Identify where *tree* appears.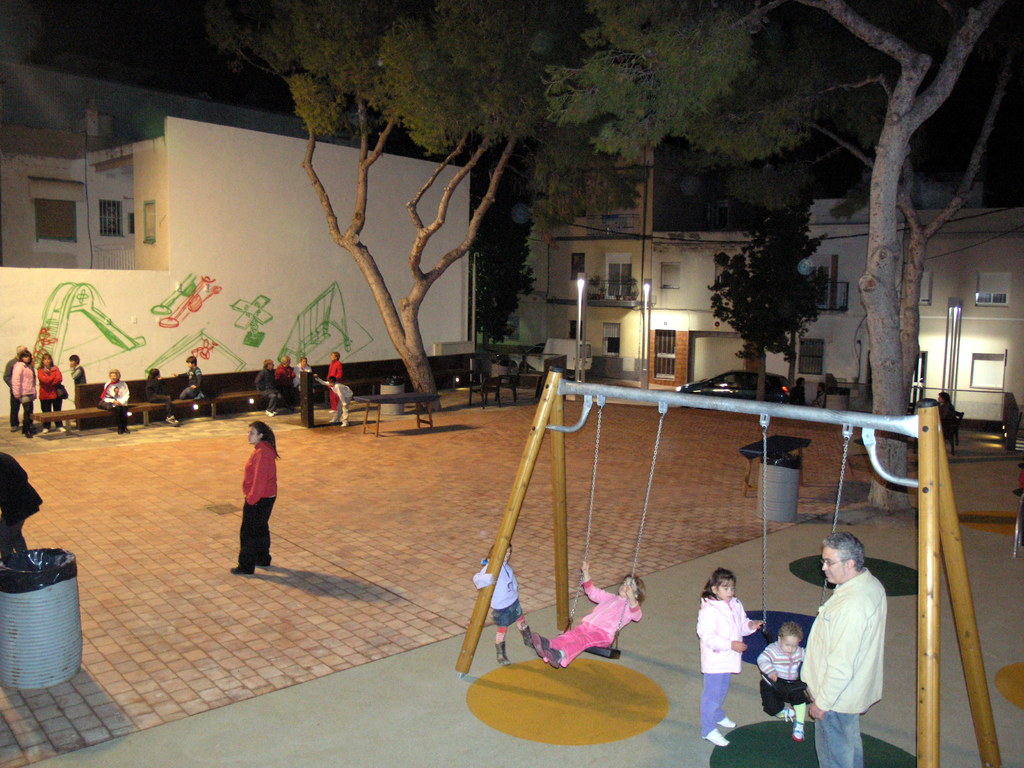
Appears at locate(760, 201, 830, 383).
